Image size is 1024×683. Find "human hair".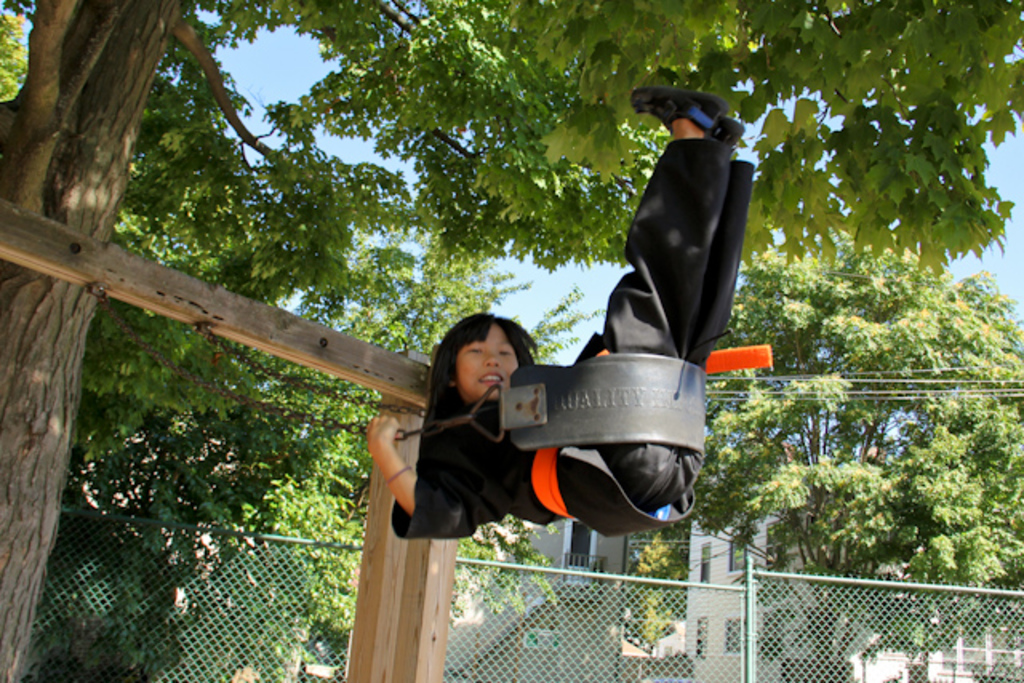
[438,317,522,417].
